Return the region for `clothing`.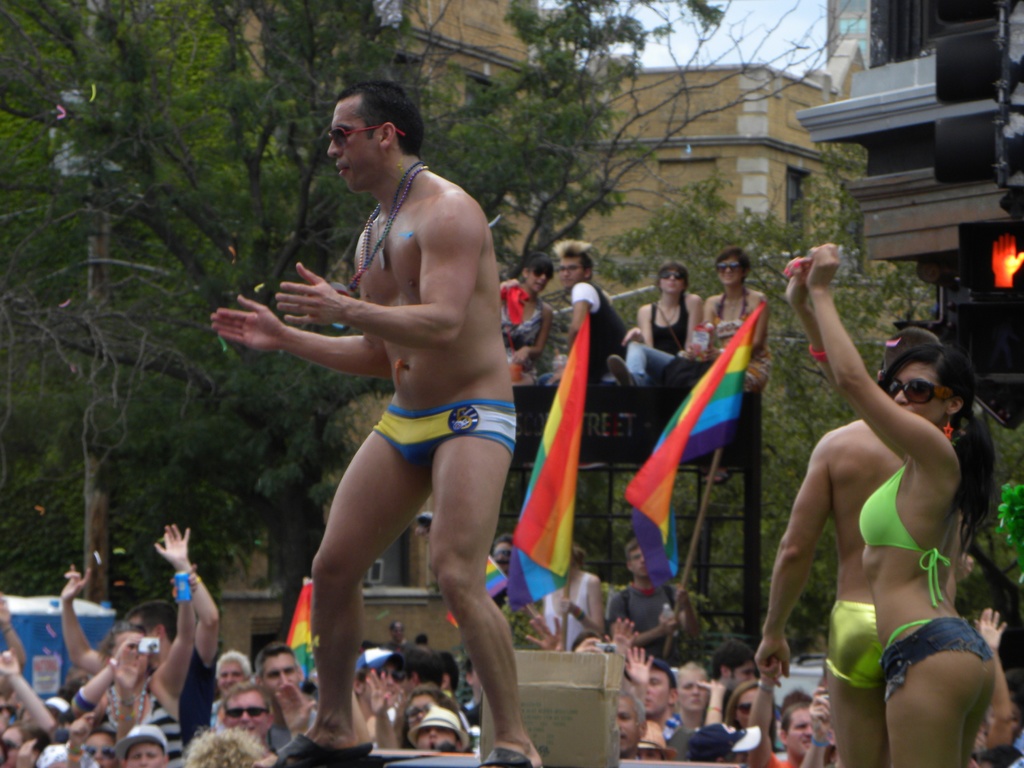
rect(849, 467, 991, 701).
